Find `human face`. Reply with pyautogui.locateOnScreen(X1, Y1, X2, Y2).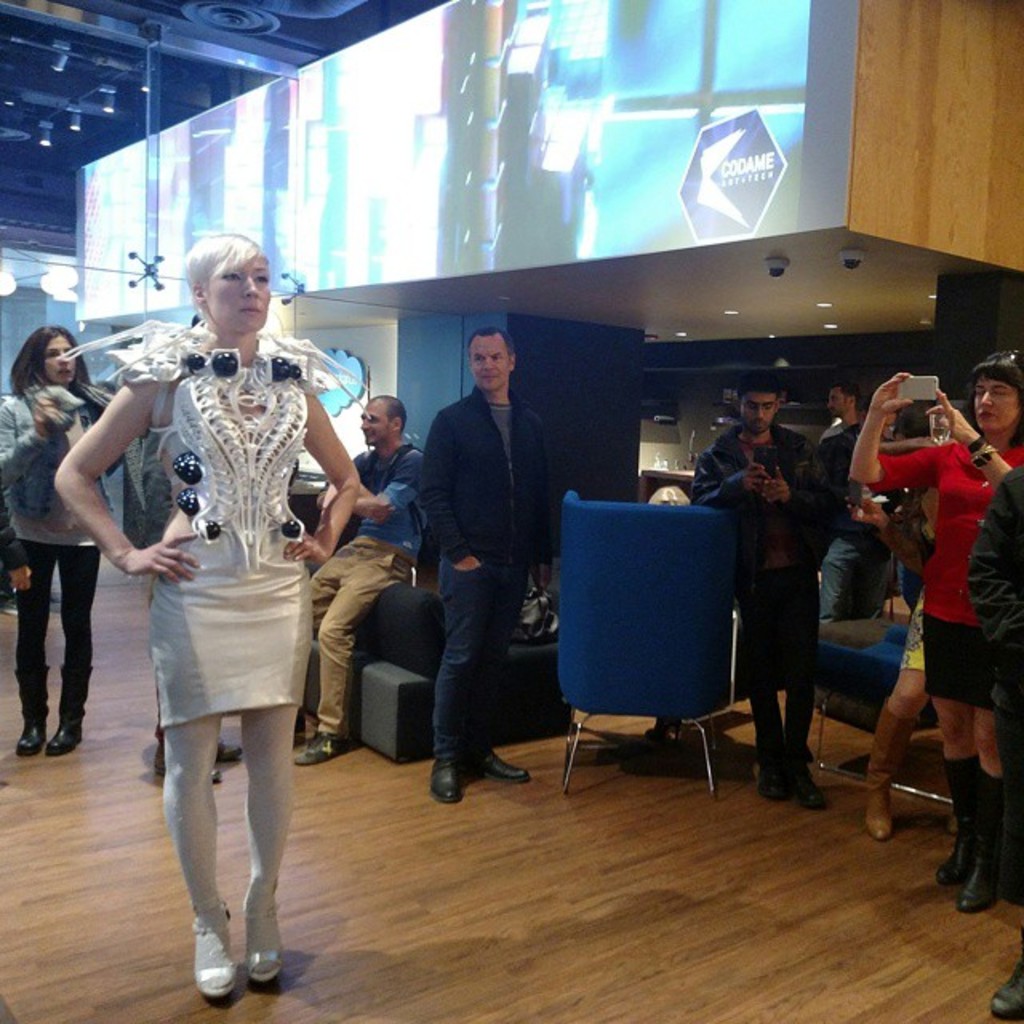
pyautogui.locateOnScreen(46, 326, 88, 387).
